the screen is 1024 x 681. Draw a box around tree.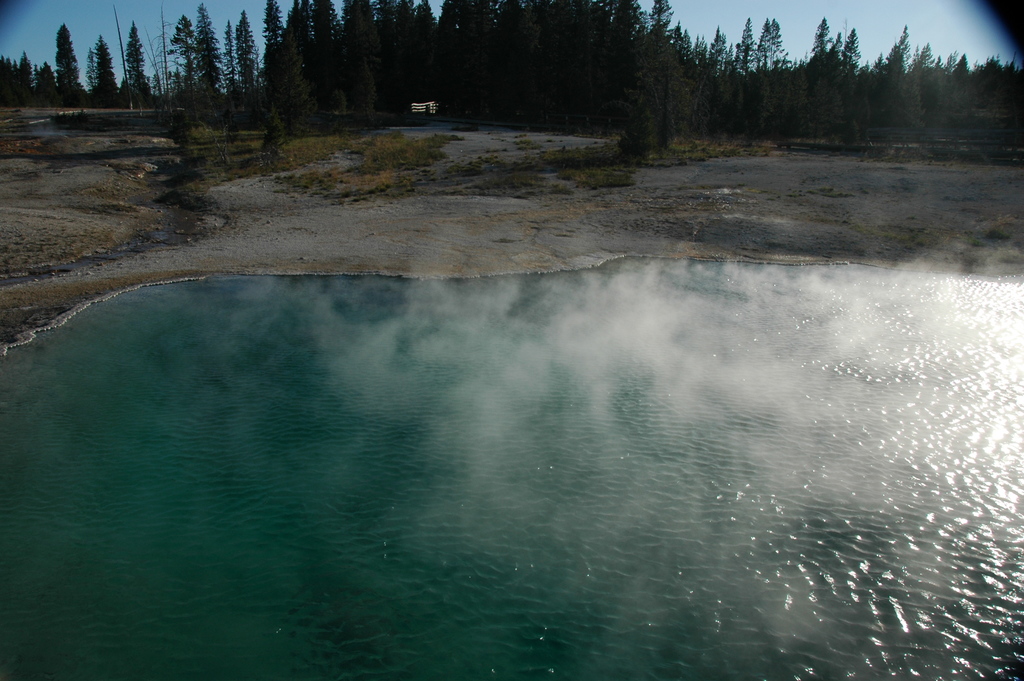
detection(1009, 56, 1018, 69).
